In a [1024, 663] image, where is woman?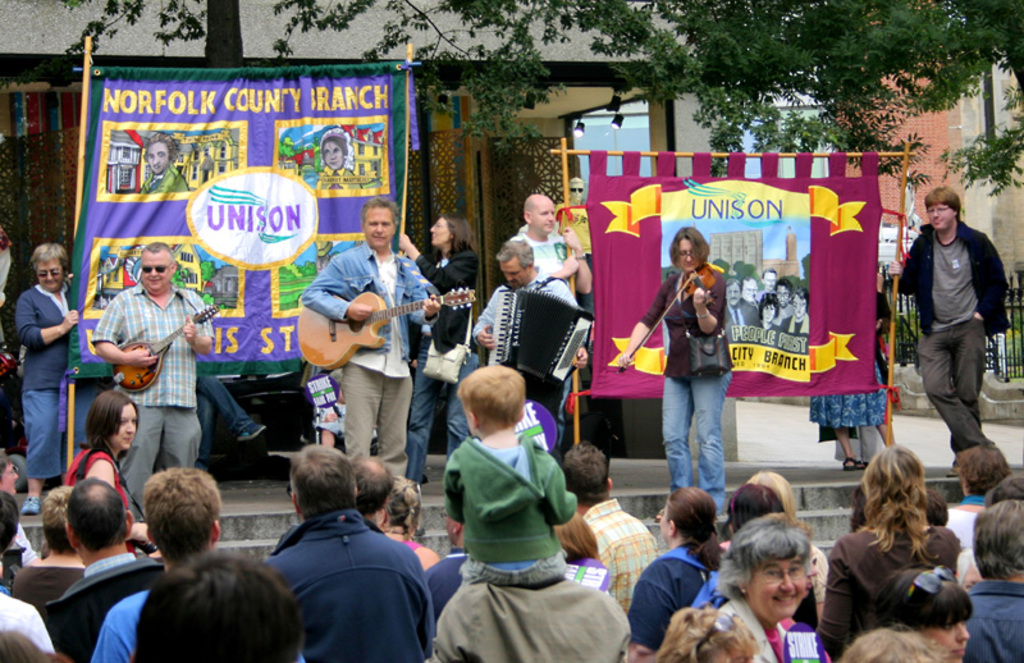
(left=628, top=485, right=726, bottom=657).
